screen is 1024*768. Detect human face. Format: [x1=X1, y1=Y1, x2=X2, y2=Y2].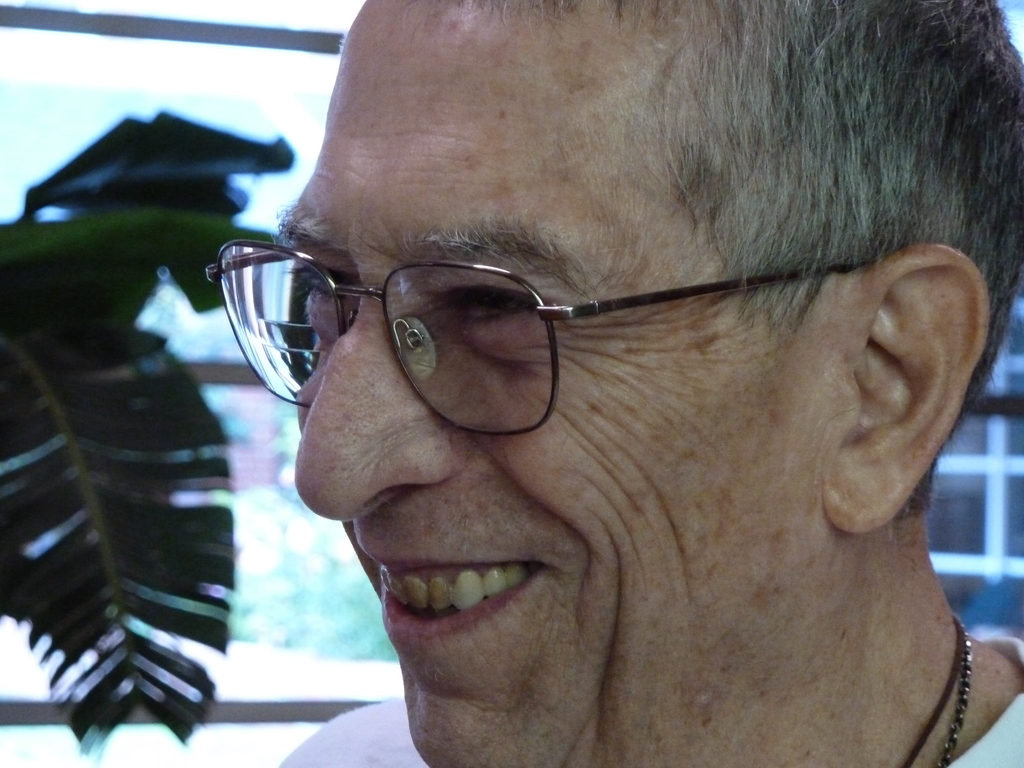
[x1=290, y1=0, x2=785, y2=767].
